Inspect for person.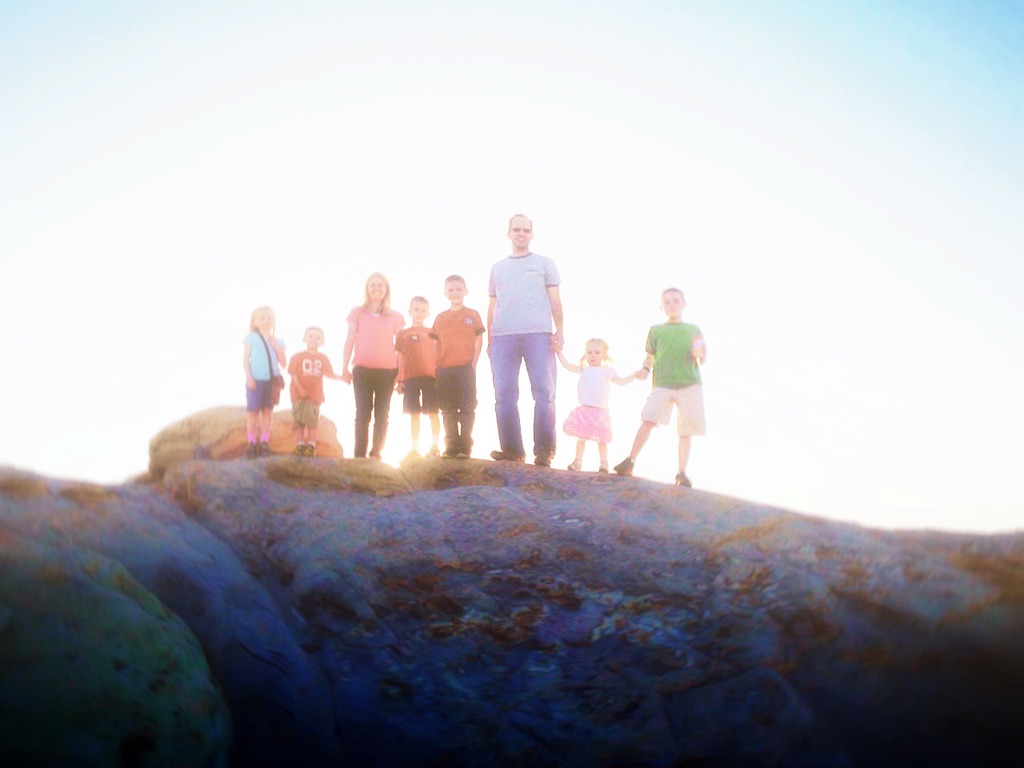
Inspection: [left=629, top=272, right=714, bottom=490].
